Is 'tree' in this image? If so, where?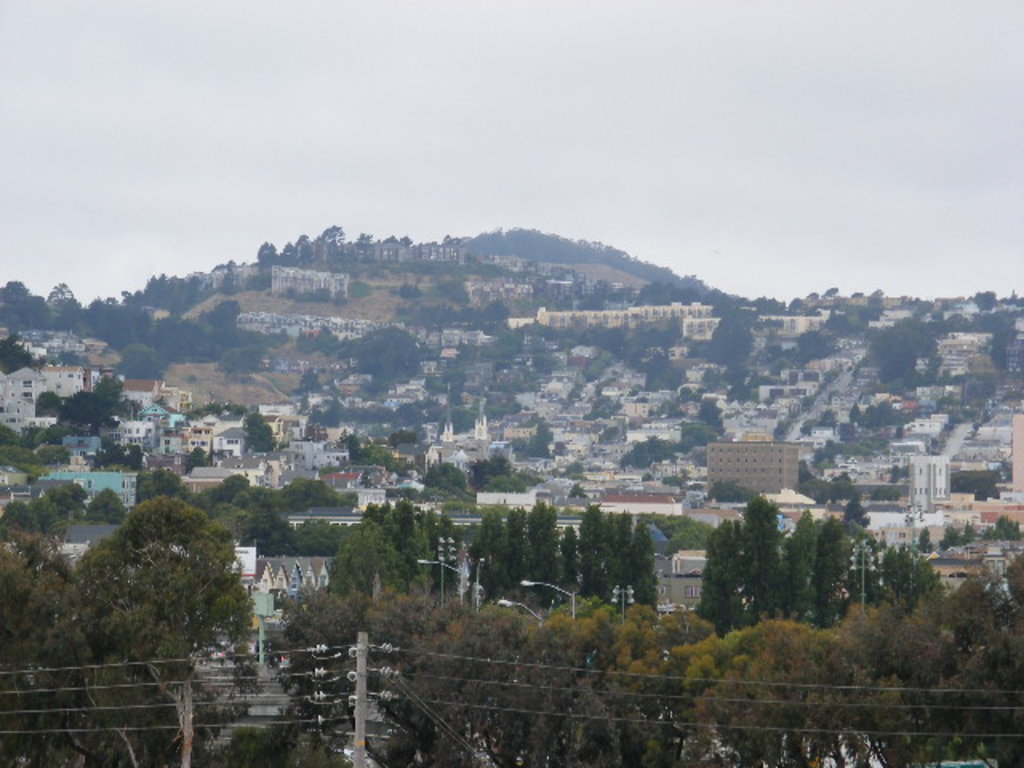
Yes, at <bbox>483, 470, 541, 498</bbox>.
